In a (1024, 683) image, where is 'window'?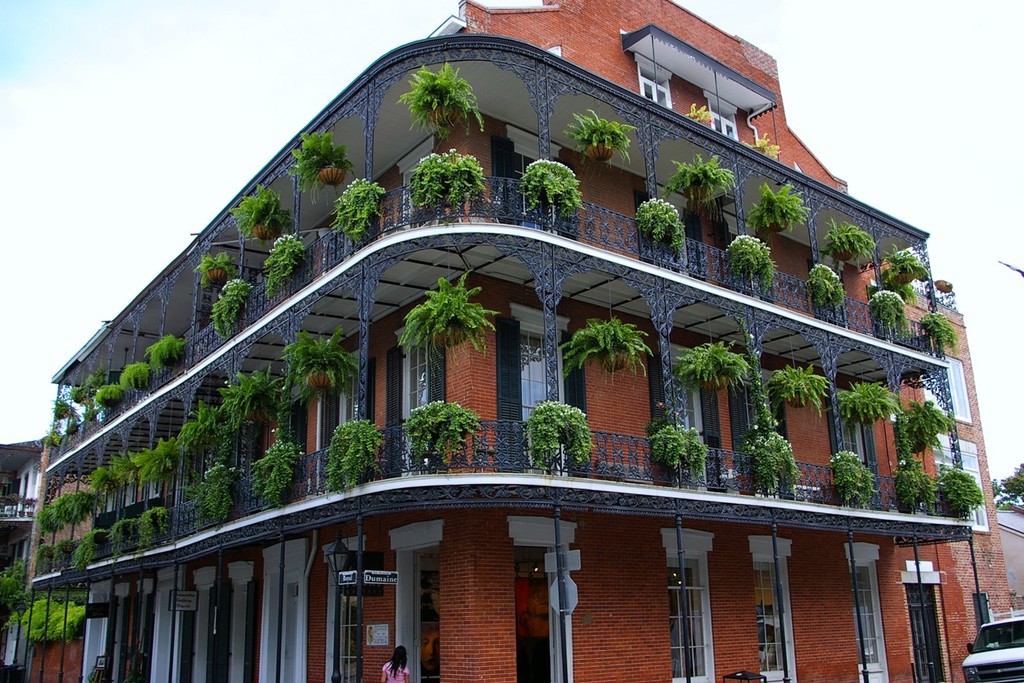
<bbox>645, 60, 673, 116</bbox>.
